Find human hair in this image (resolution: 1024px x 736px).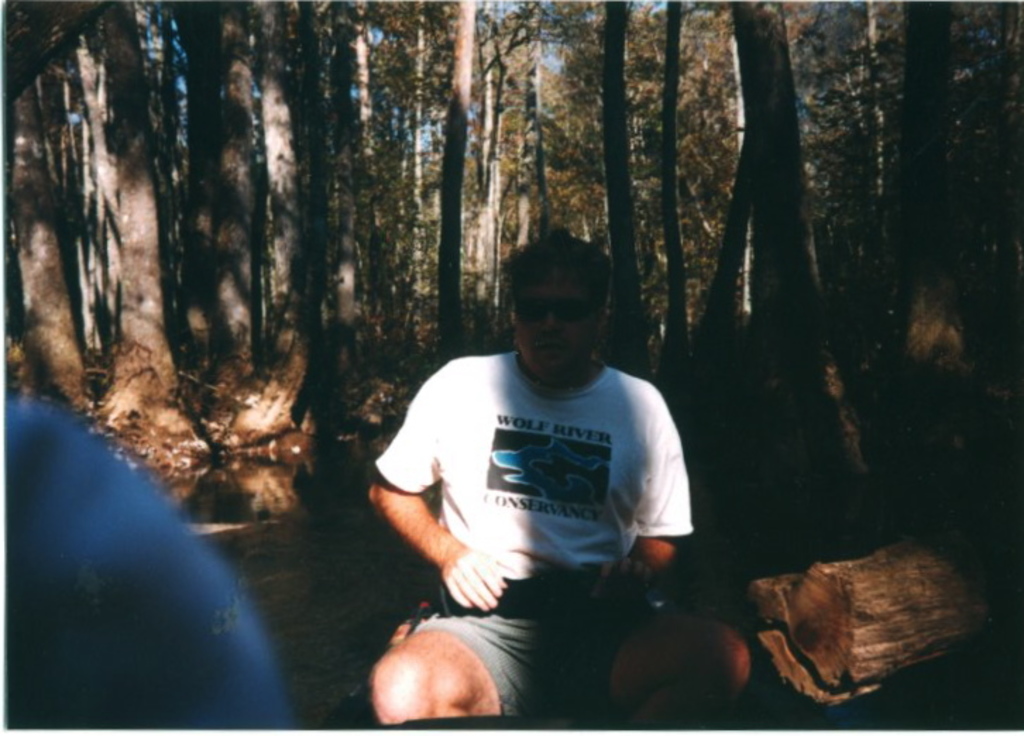
[504,230,612,313].
